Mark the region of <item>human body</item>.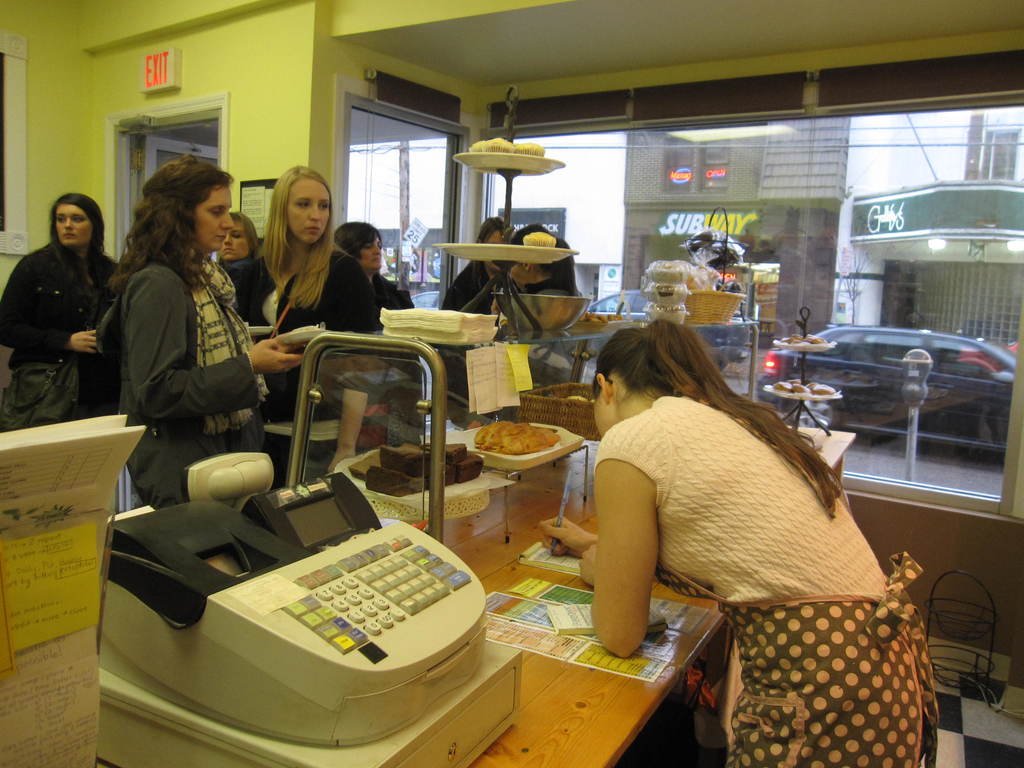
Region: 215 216 277 330.
